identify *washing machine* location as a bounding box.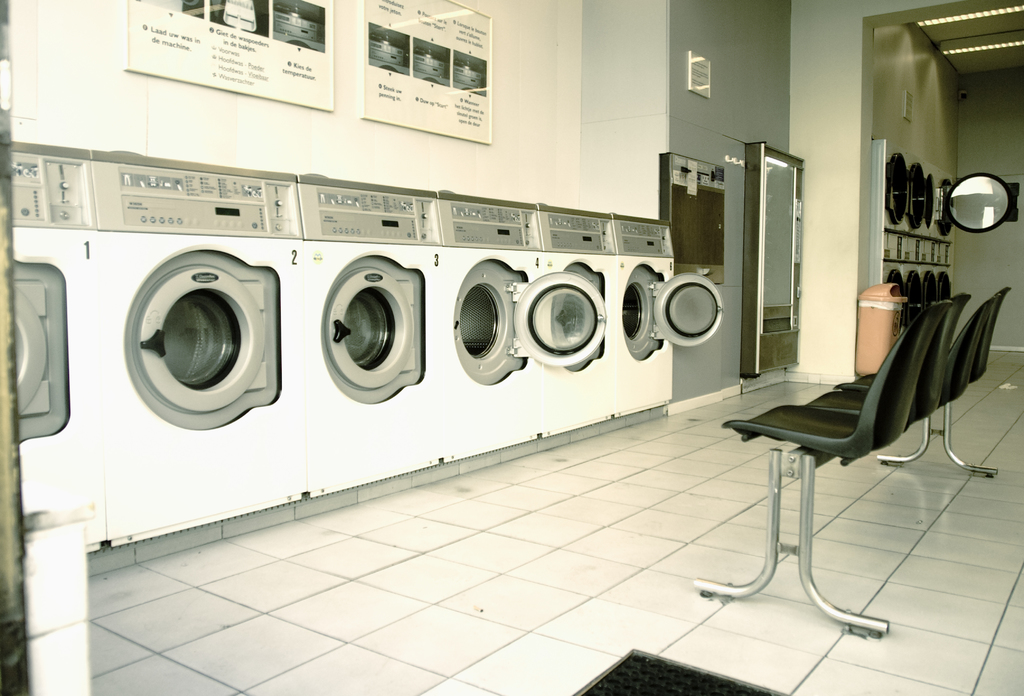
<bbox>607, 255, 738, 421</bbox>.
